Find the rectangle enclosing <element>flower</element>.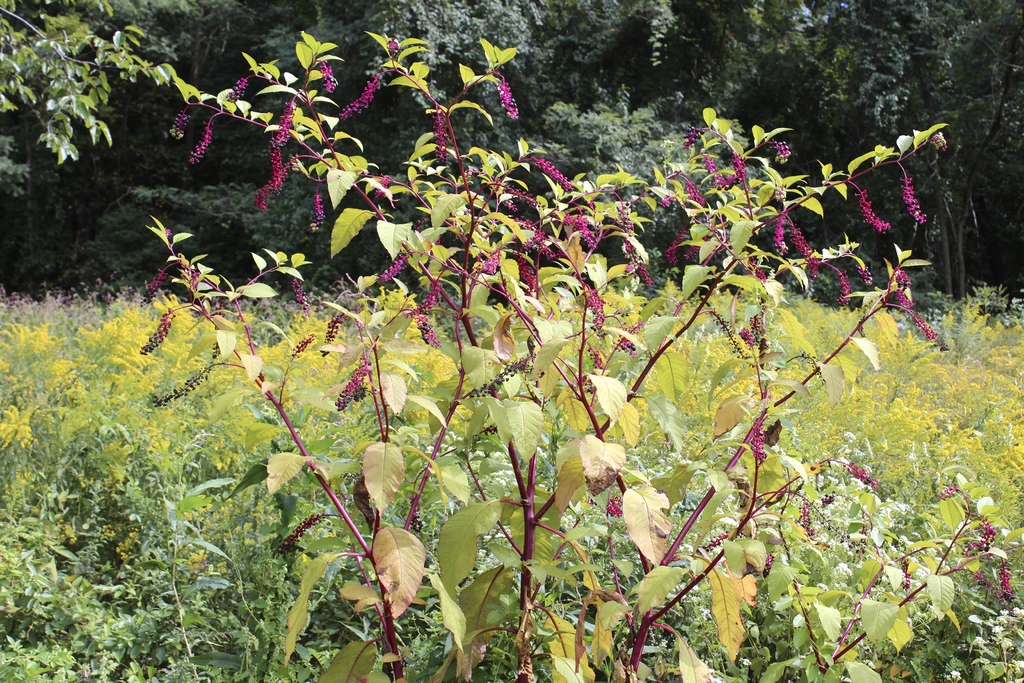
<box>495,82,518,119</box>.
